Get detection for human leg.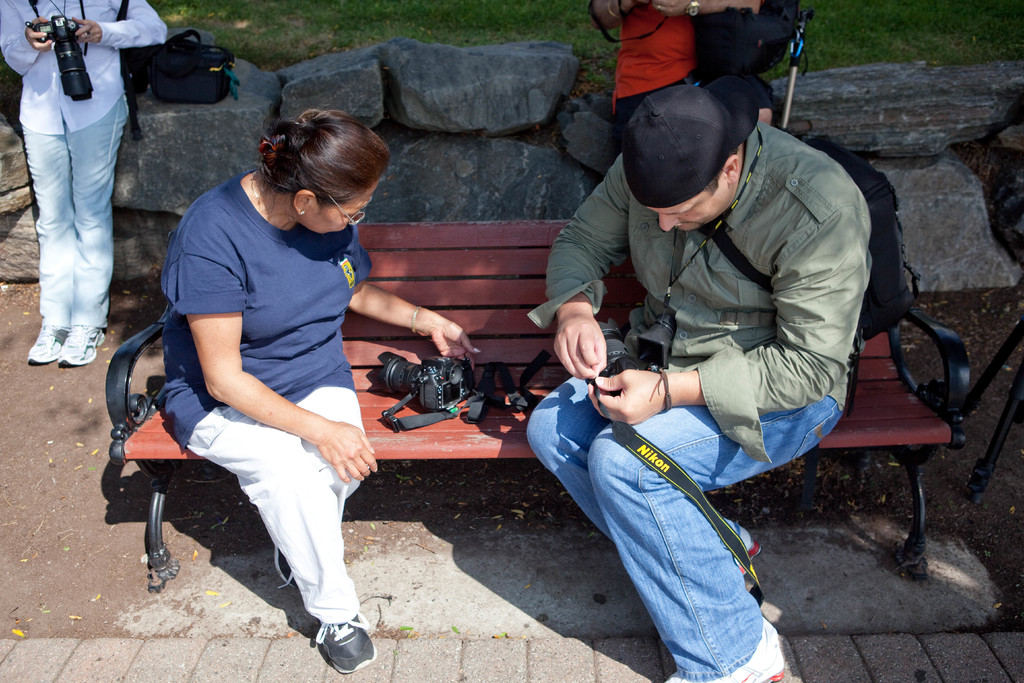
Detection: bbox=[60, 96, 127, 363].
